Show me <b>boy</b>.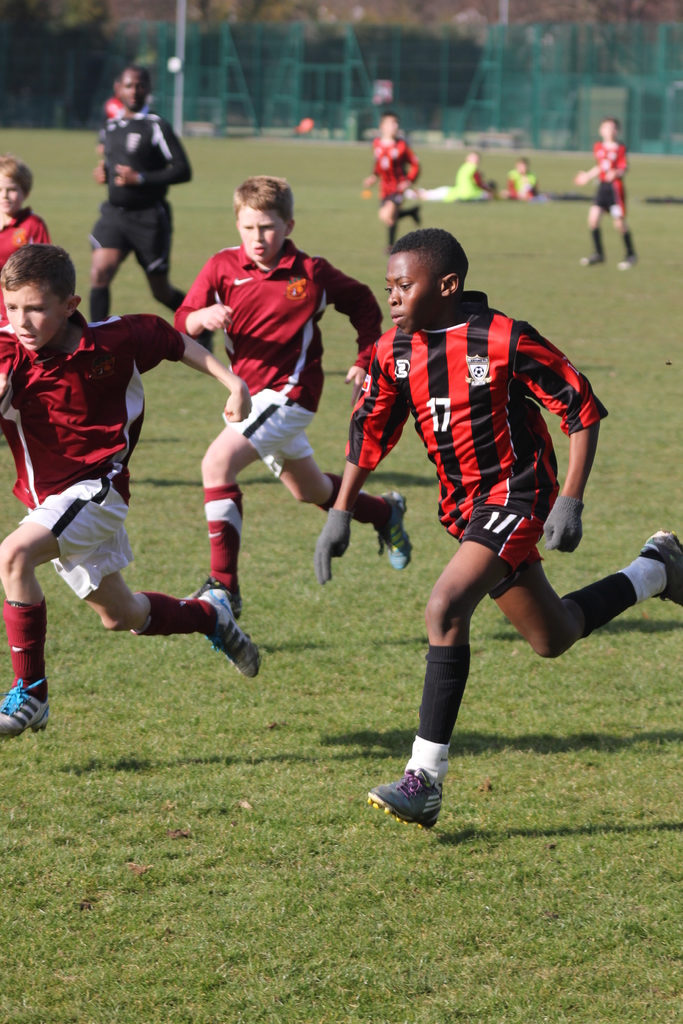
<b>boy</b> is here: 451/148/493/205.
